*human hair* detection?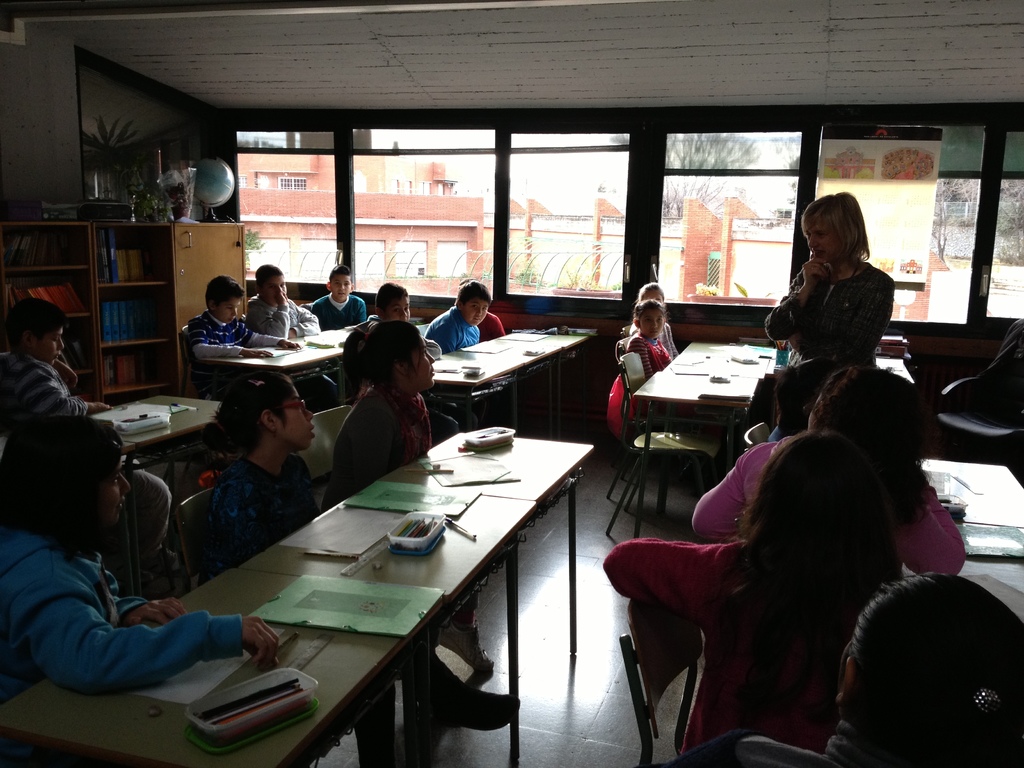
[left=205, top=273, right=250, bottom=309]
